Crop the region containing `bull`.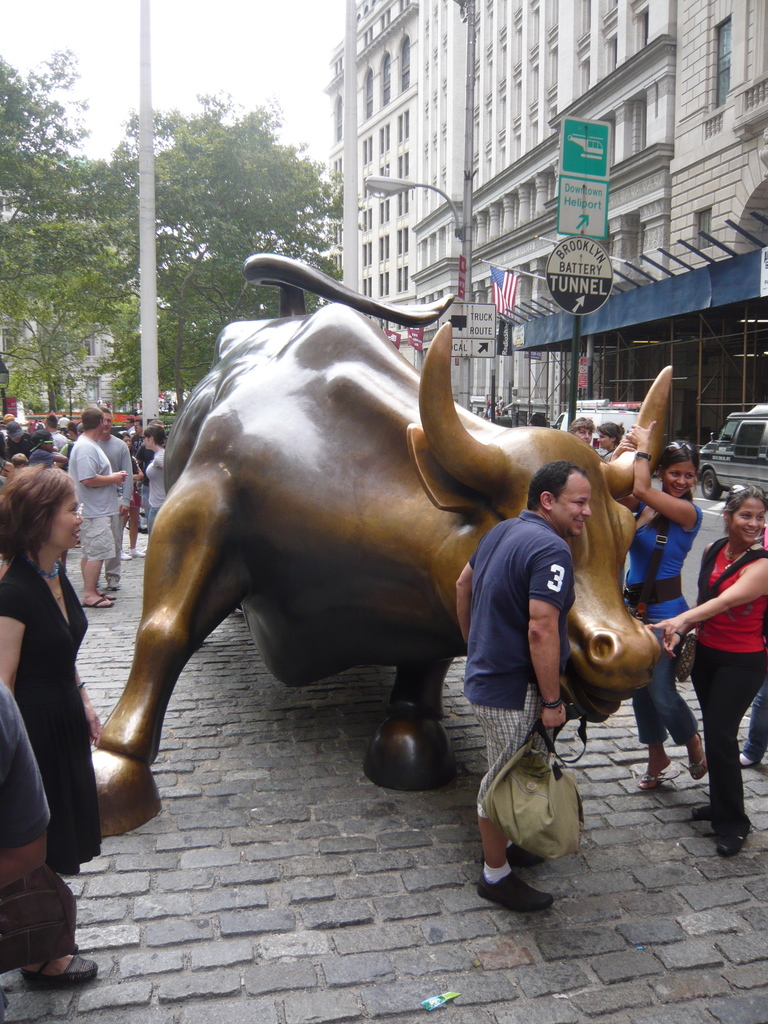
Crop region: 86, 252, 675, 844.
